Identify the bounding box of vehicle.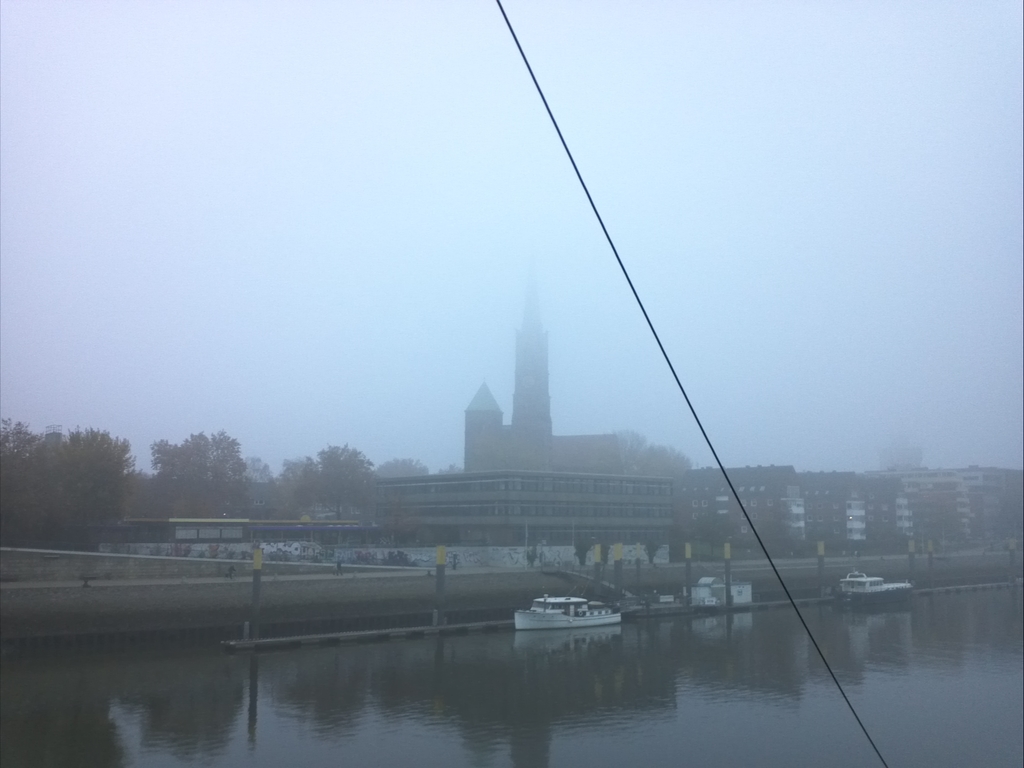
<box>515,597,618,634</box>.
